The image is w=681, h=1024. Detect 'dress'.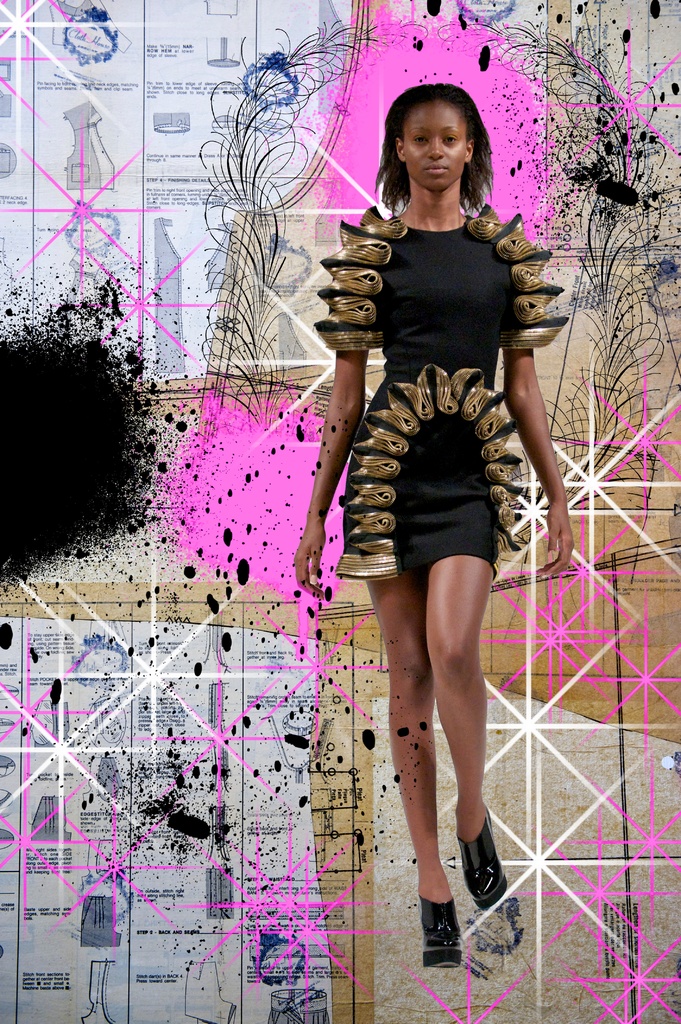
Detection: l=316, t=204, r=569, b=581.
